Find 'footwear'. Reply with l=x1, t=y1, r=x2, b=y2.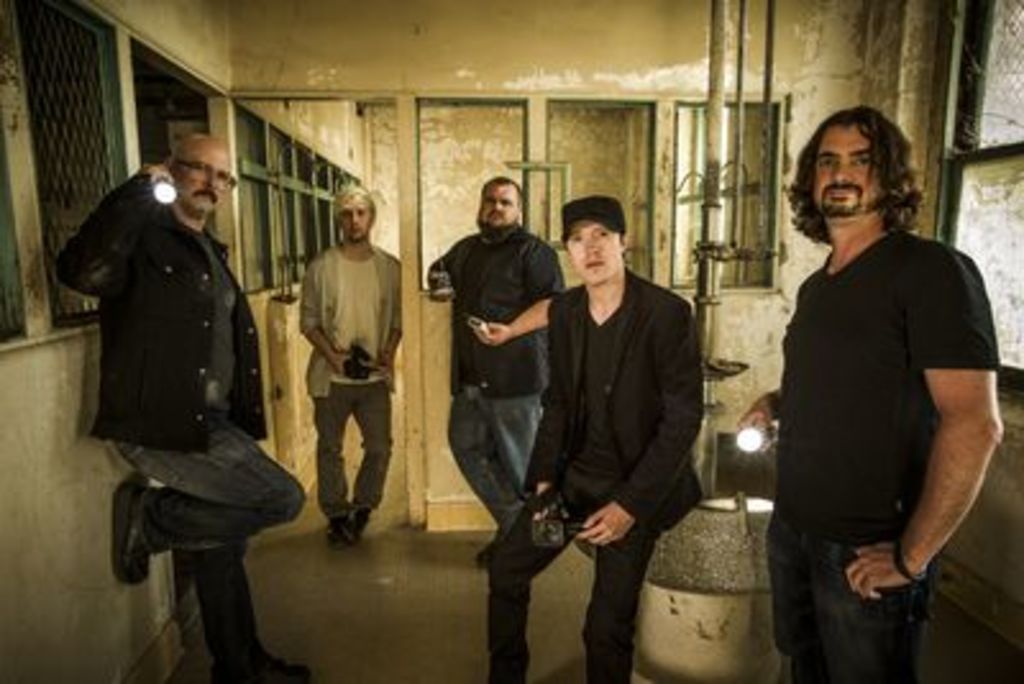
l=348, t=510, r=369, b=543.
